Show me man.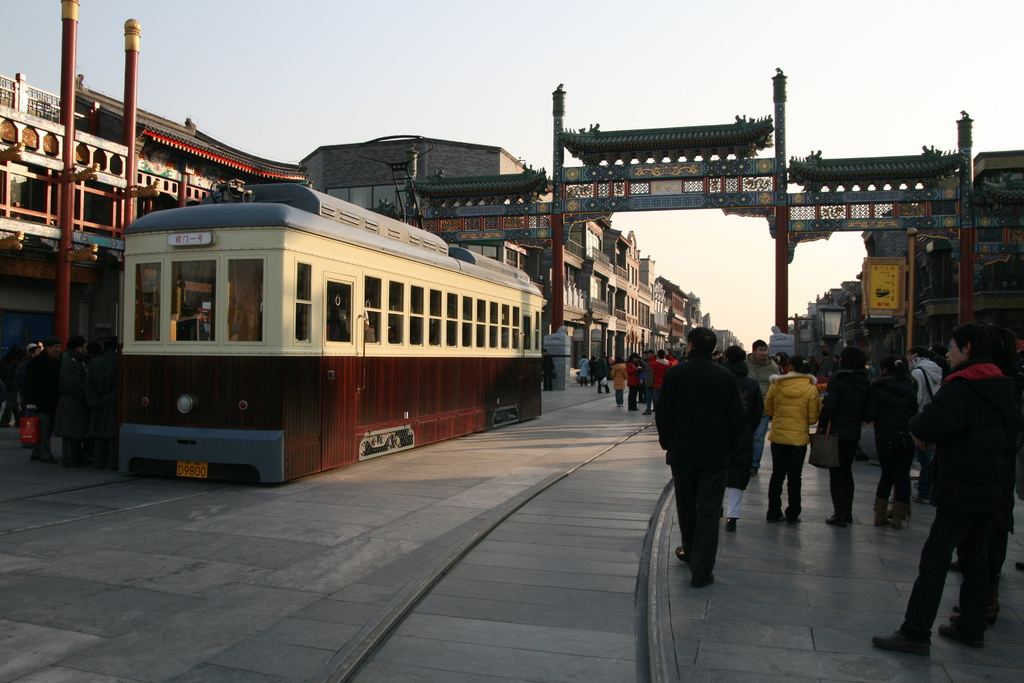
man is here: (left=652, top=326, right=745, bottom=585).
